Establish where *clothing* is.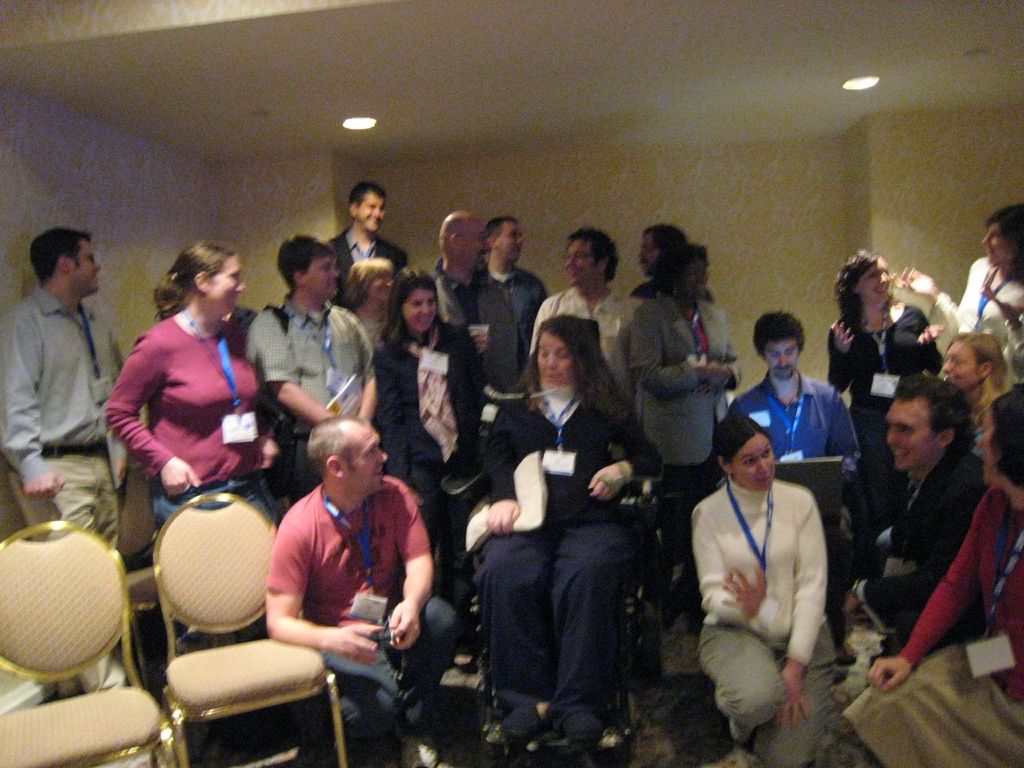
Established at crop(0, 281, 132, 699).
